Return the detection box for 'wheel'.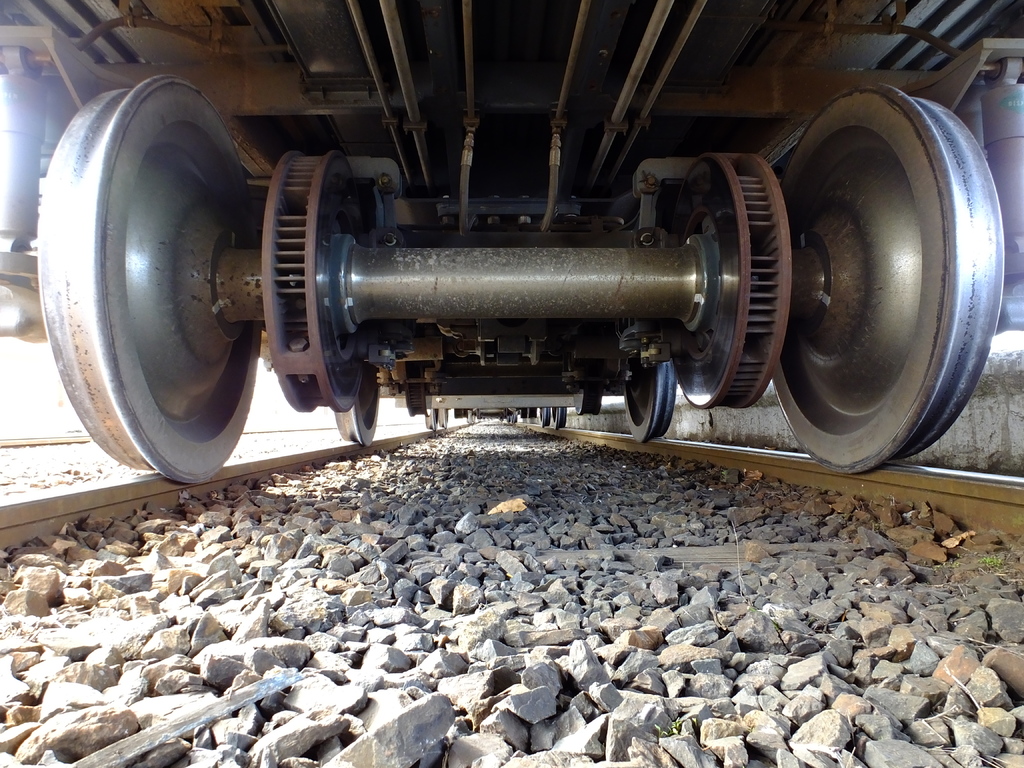
detection(423, 406, 435, 433).
